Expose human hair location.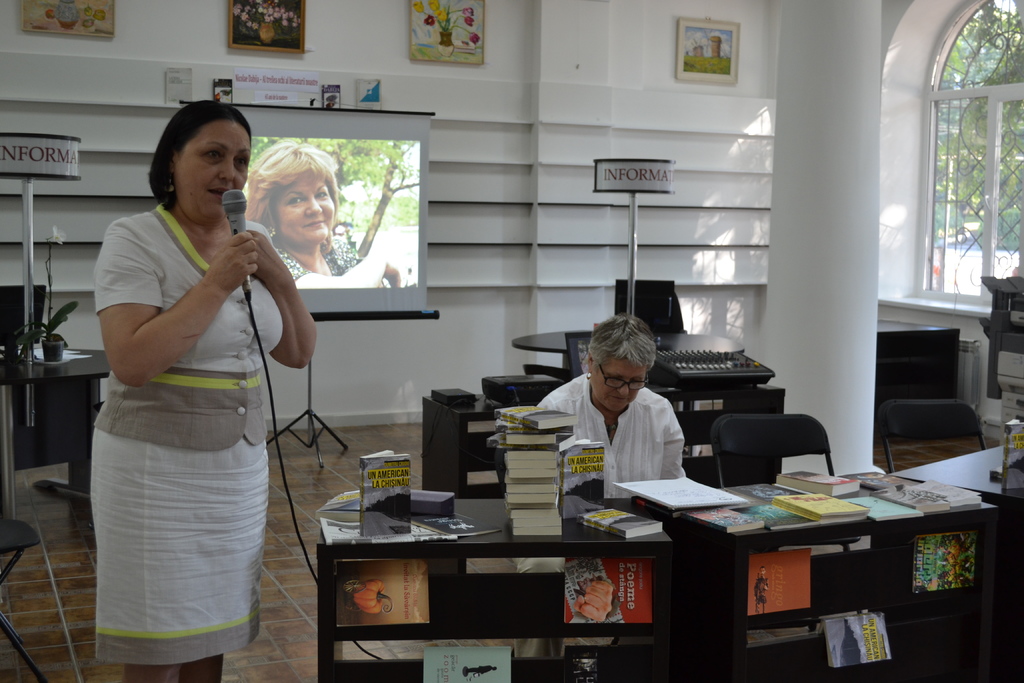
Exposed at [left=147, top=100, right=243, bottom=216].
